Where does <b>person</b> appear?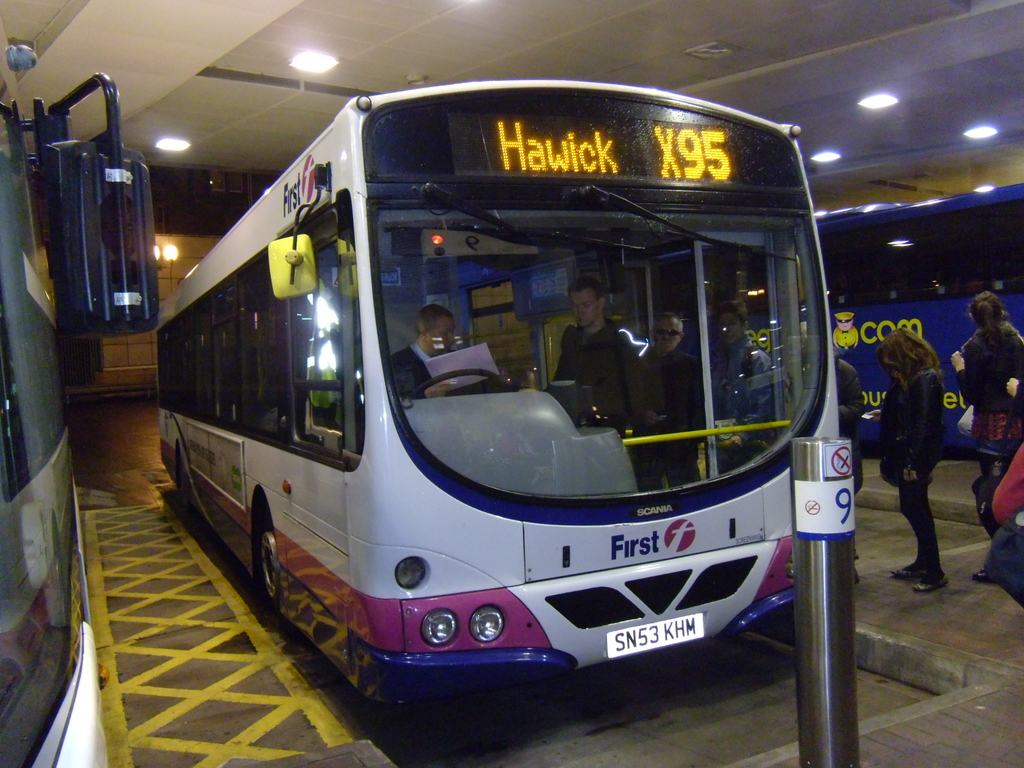
Appears at box(550, 269, 636, 444).
